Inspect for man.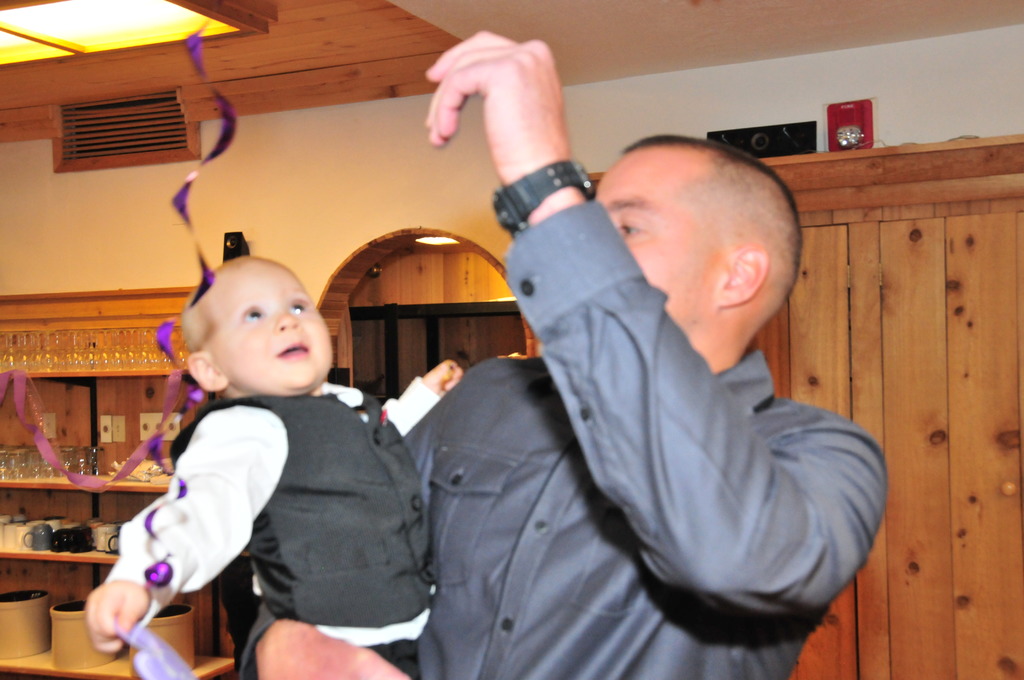
Inspection: [x1=399, y1=26, x2=886, y2=679].
